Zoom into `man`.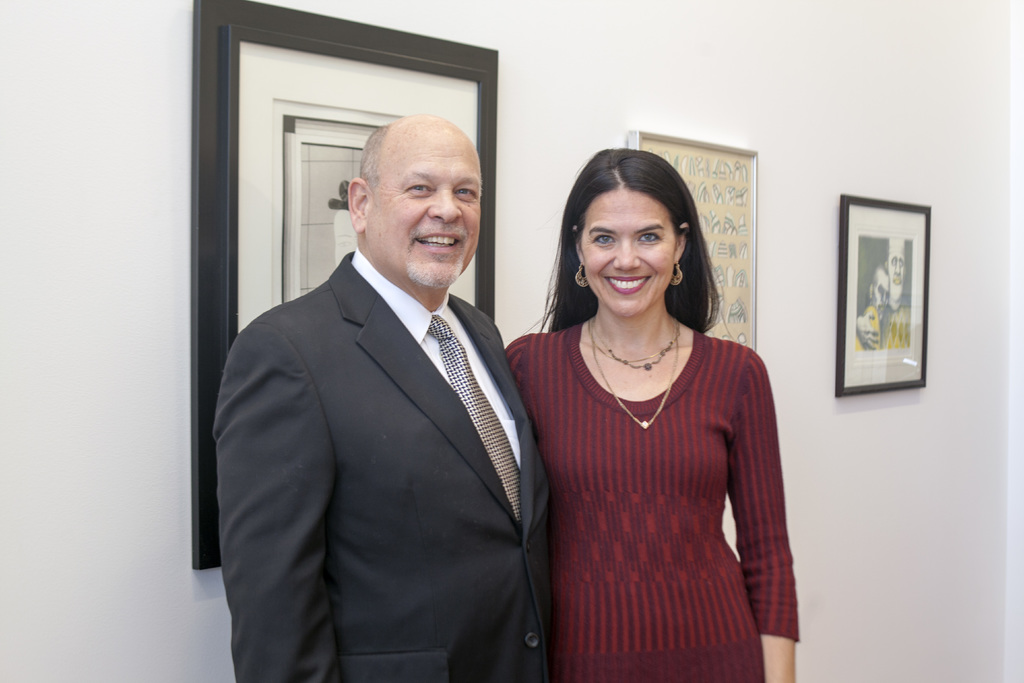
Zoom target: x1=217 y1=94 x2=563 y2=666.
